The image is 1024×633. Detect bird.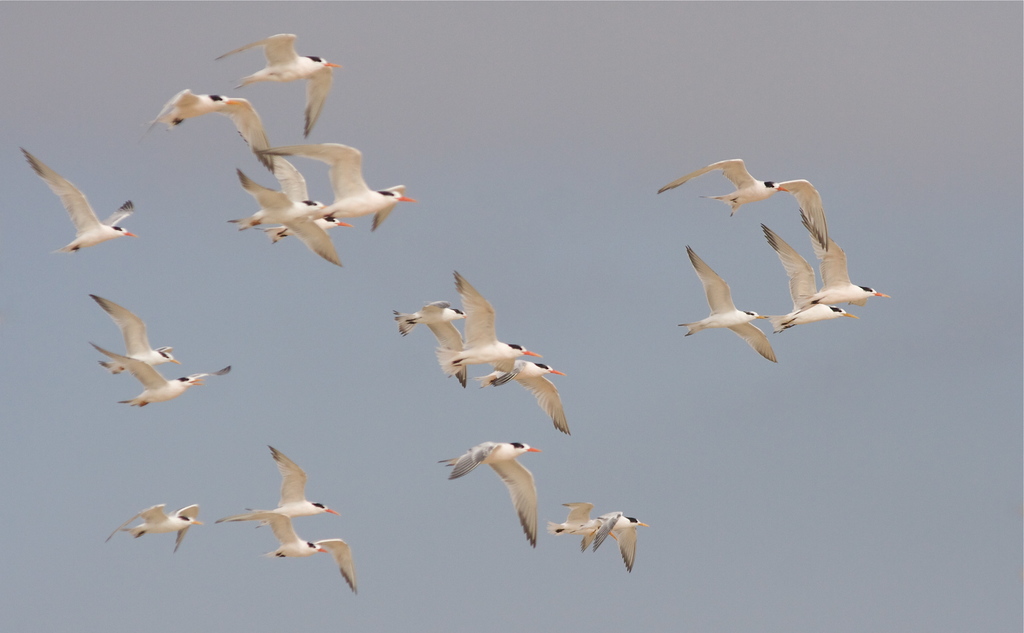
Detection: 215, 508, 362, 589.
